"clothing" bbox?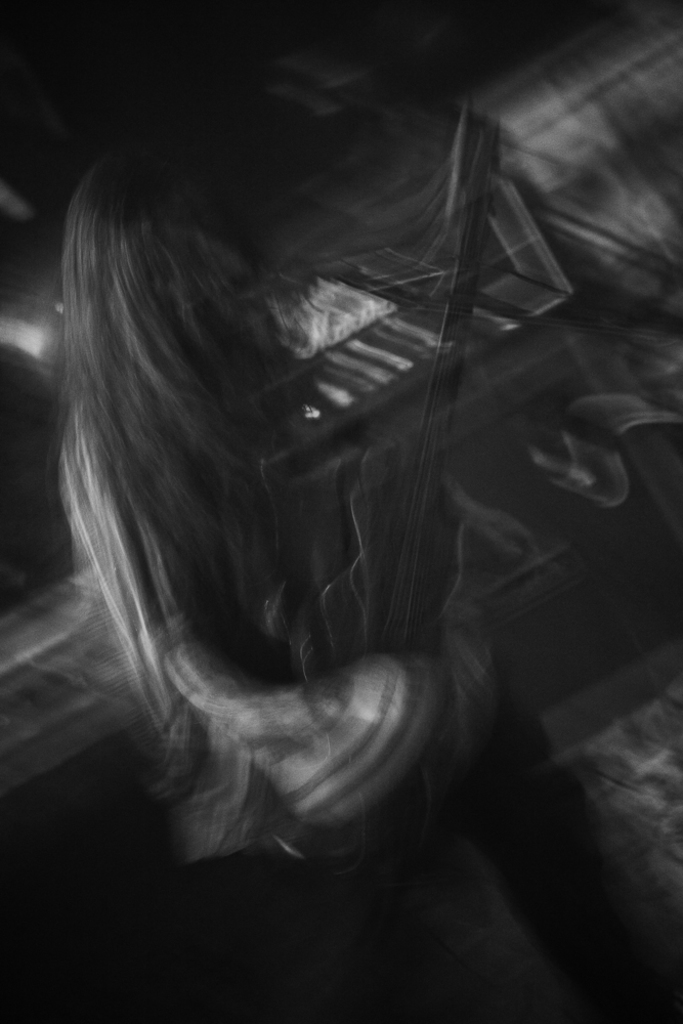
(52, 401, 630, 1009)
